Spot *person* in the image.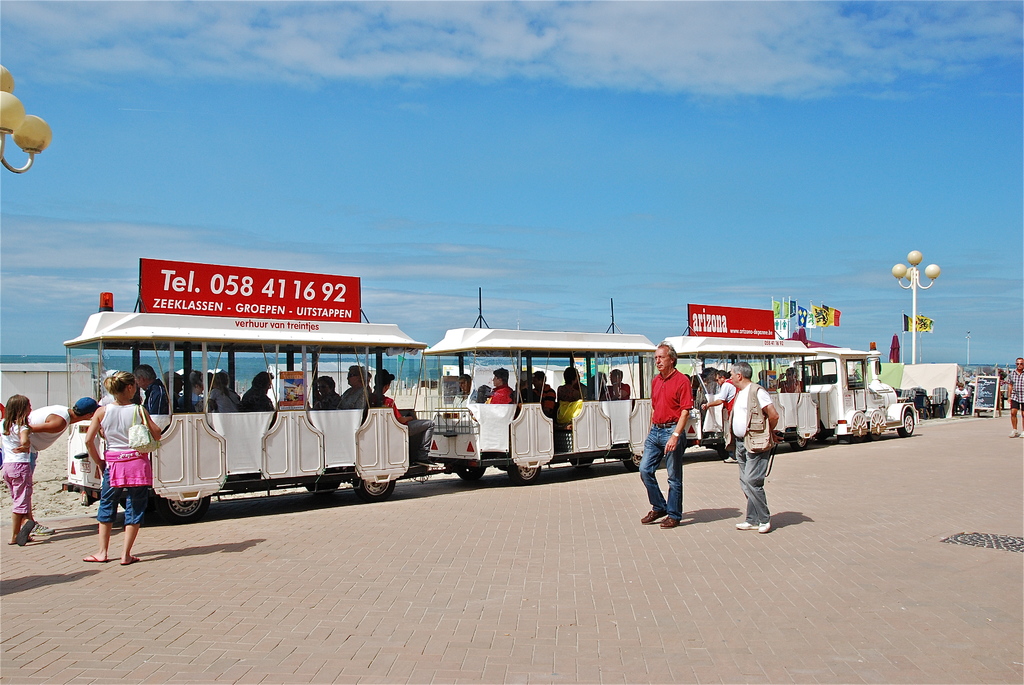
*person* found at bbox=[1008, 354, 1023, 439].
